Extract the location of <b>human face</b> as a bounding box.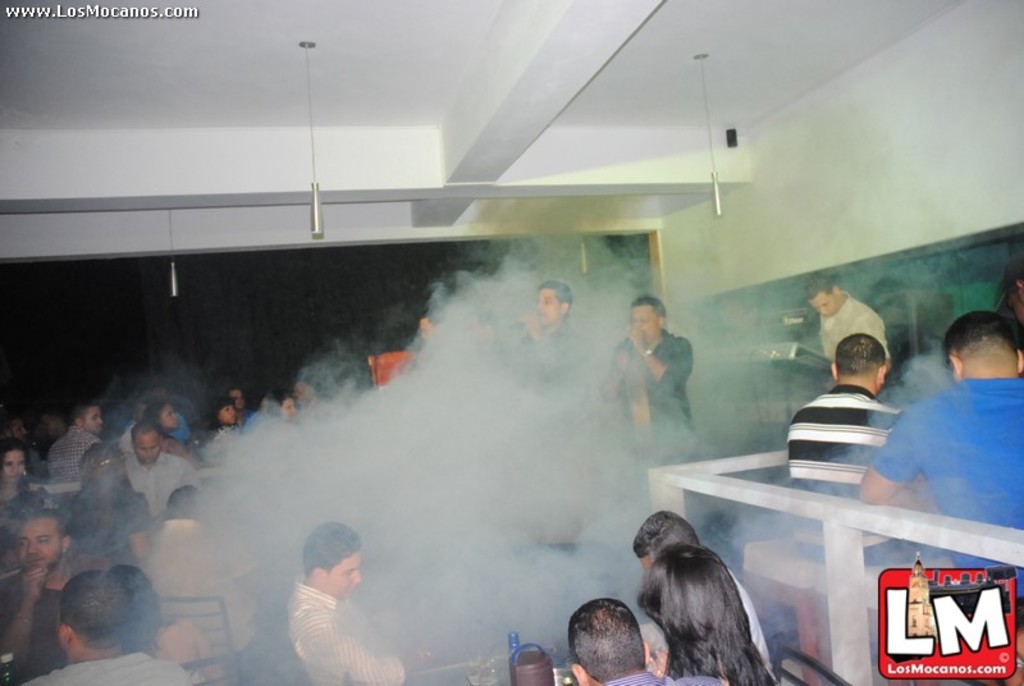
86, 397, 105, 442.
